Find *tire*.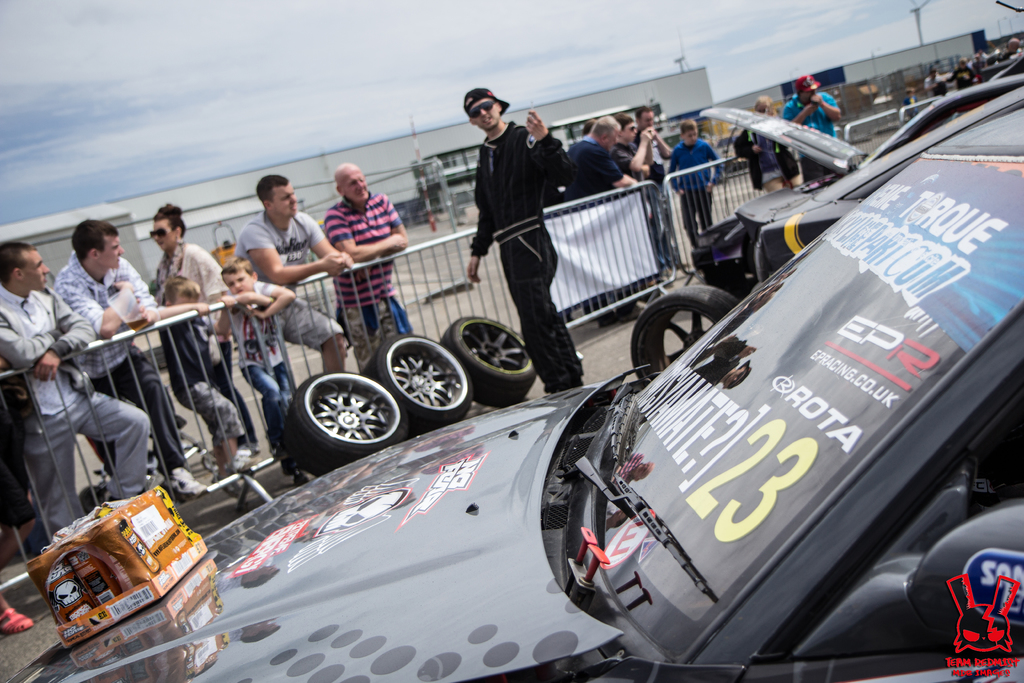
{"x1": 628, "y1": 283, "x2": 739, "y2": 390}.
